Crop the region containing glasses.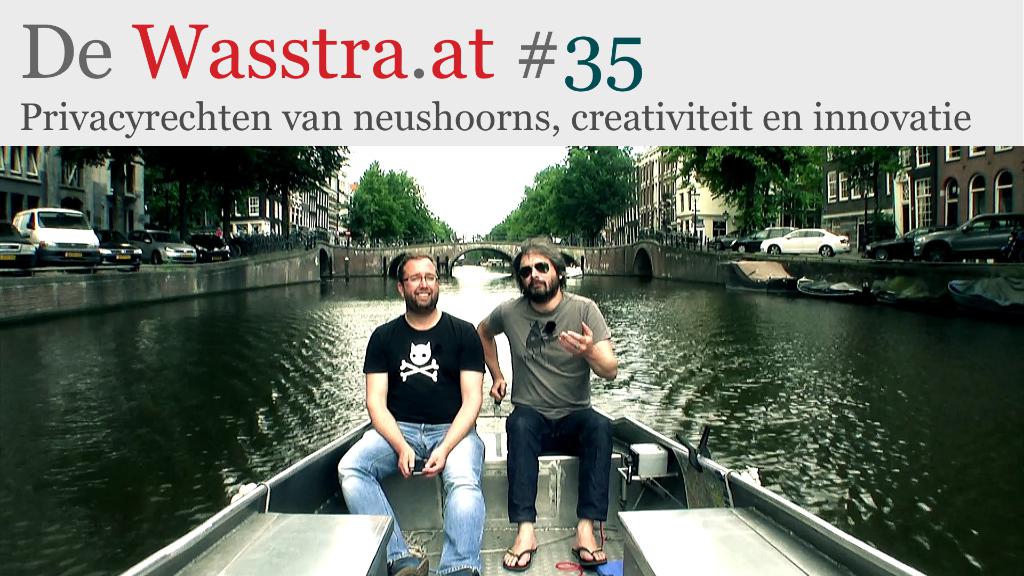
Crop region: bbox=[403, 272, 437, 288].
